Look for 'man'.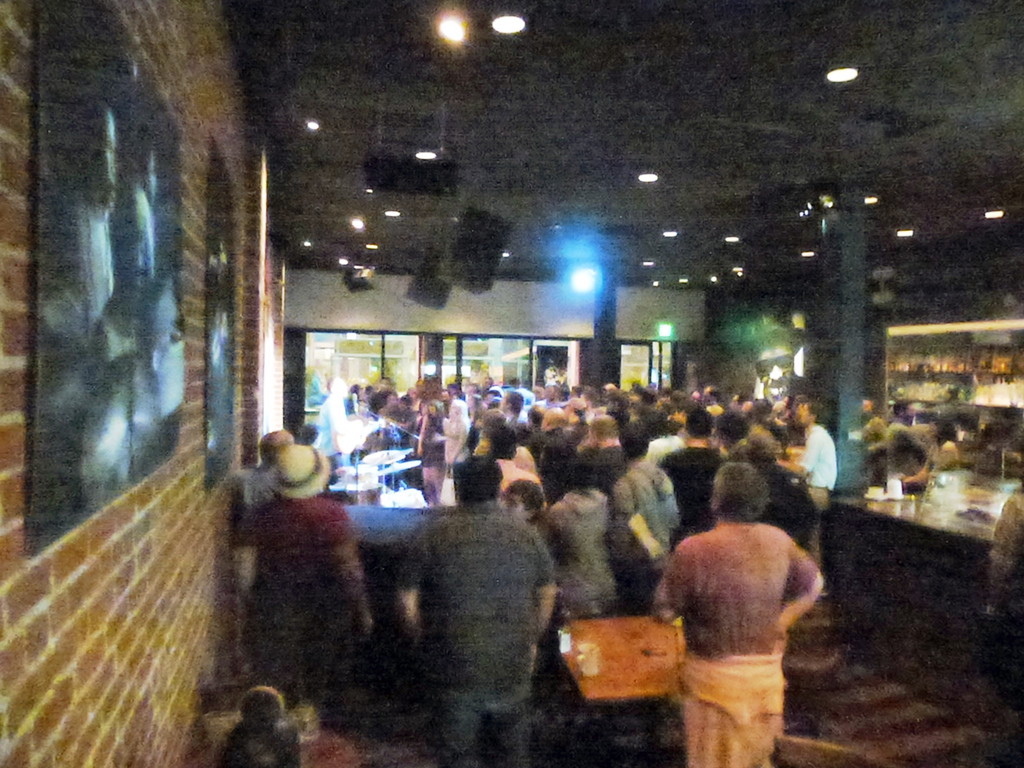
Found: l=649, t=465, r=821, b=767.
